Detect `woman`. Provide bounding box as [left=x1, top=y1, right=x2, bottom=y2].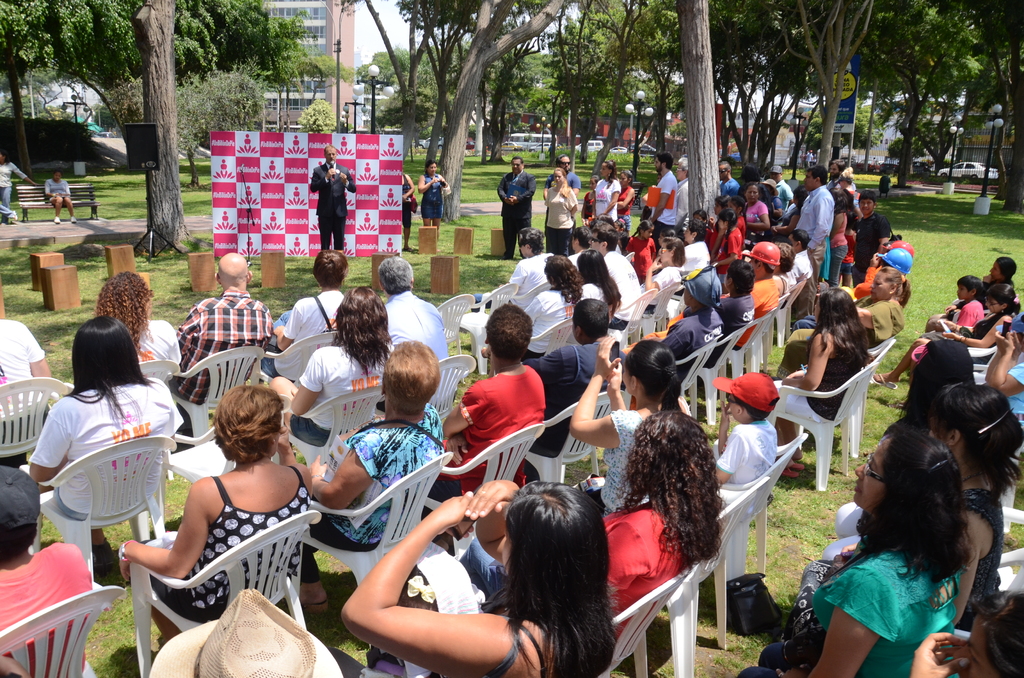
[left=733, top=424, right=970, bottom=677].
